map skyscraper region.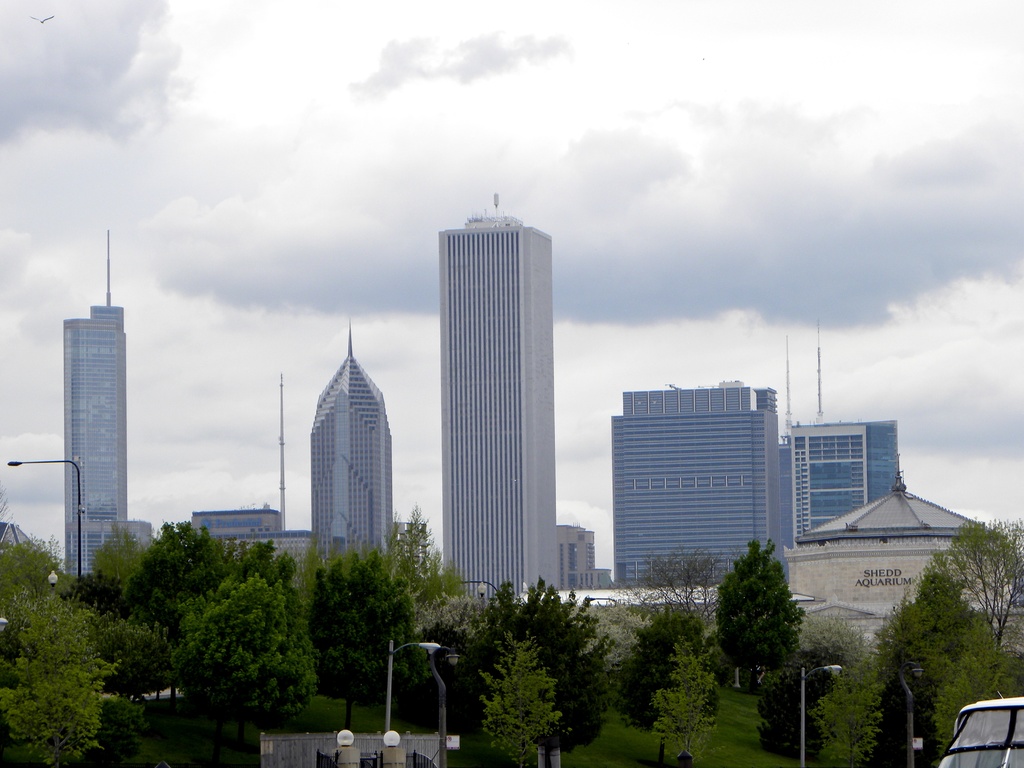
Mapped to [left=440, top=181, right=566, bottom=594].
